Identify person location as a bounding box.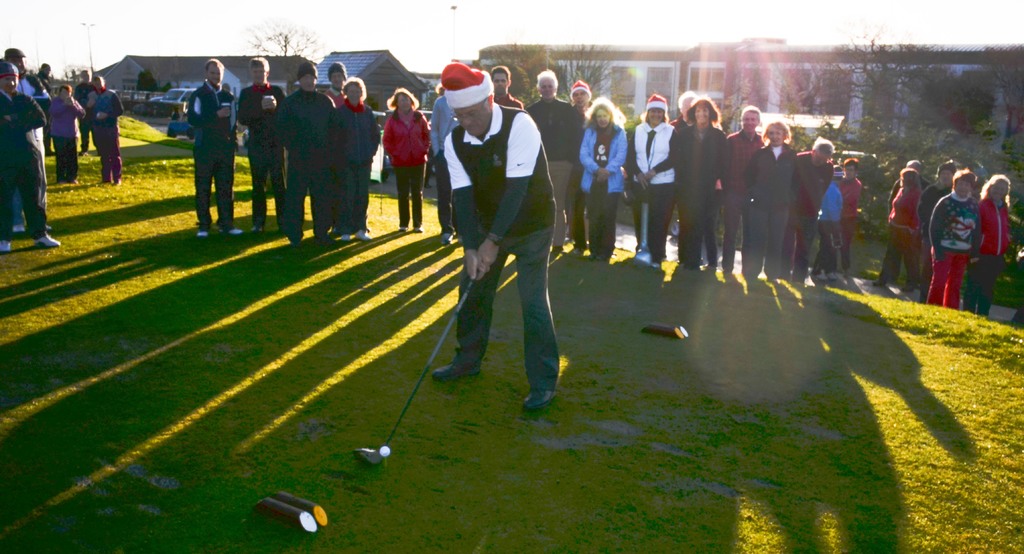
select_region(810, 165, 843, 279).
